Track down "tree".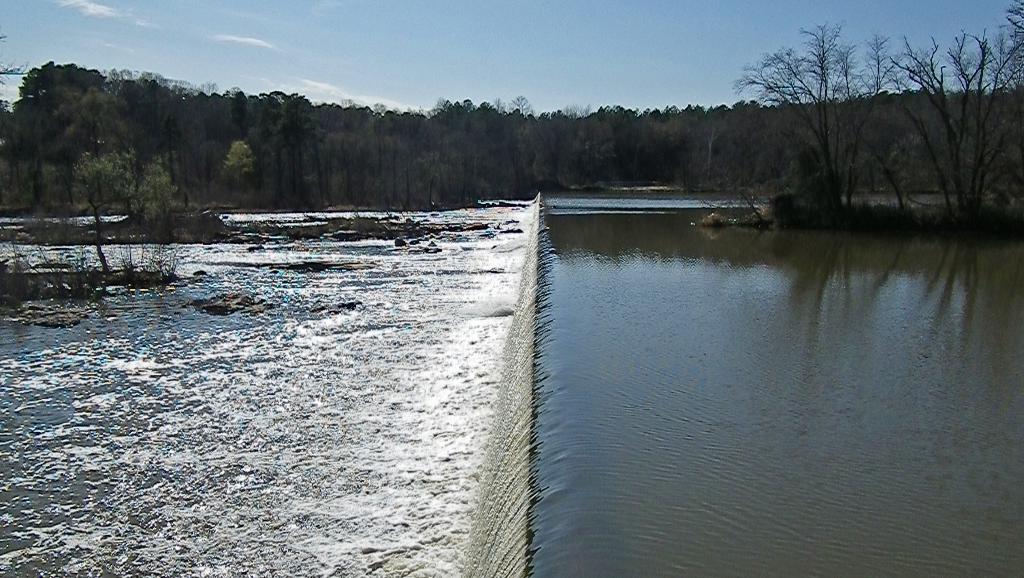
Tracked to bbox(68, 141, 125, 223).
